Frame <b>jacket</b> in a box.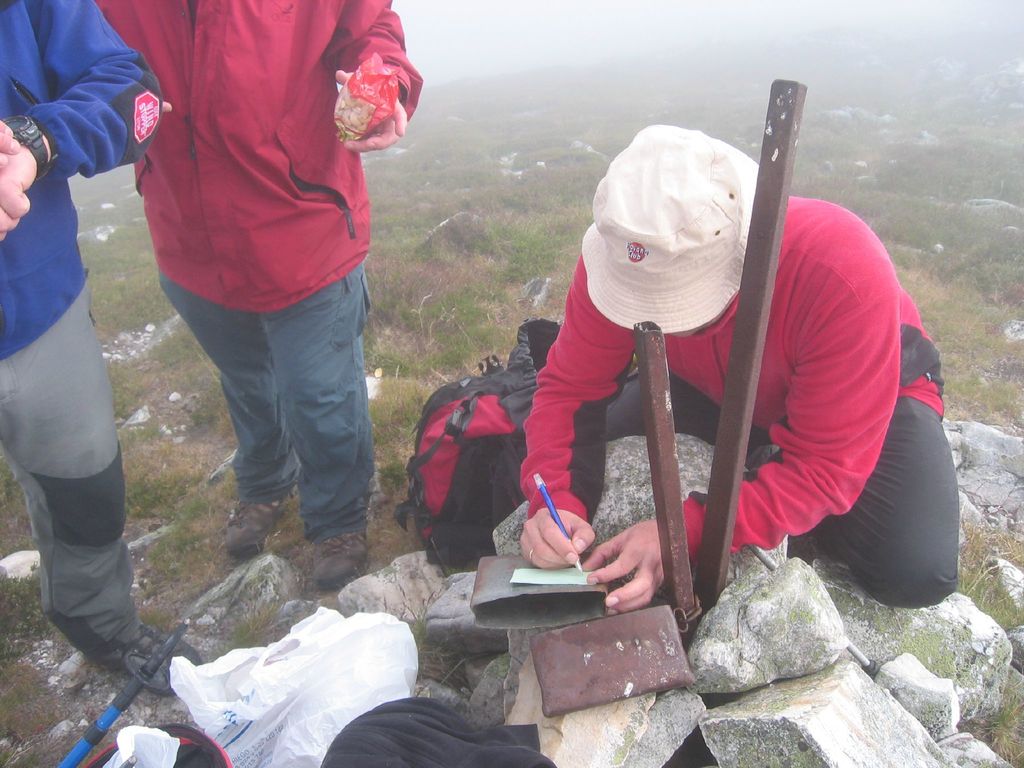
94/0/424/313.
